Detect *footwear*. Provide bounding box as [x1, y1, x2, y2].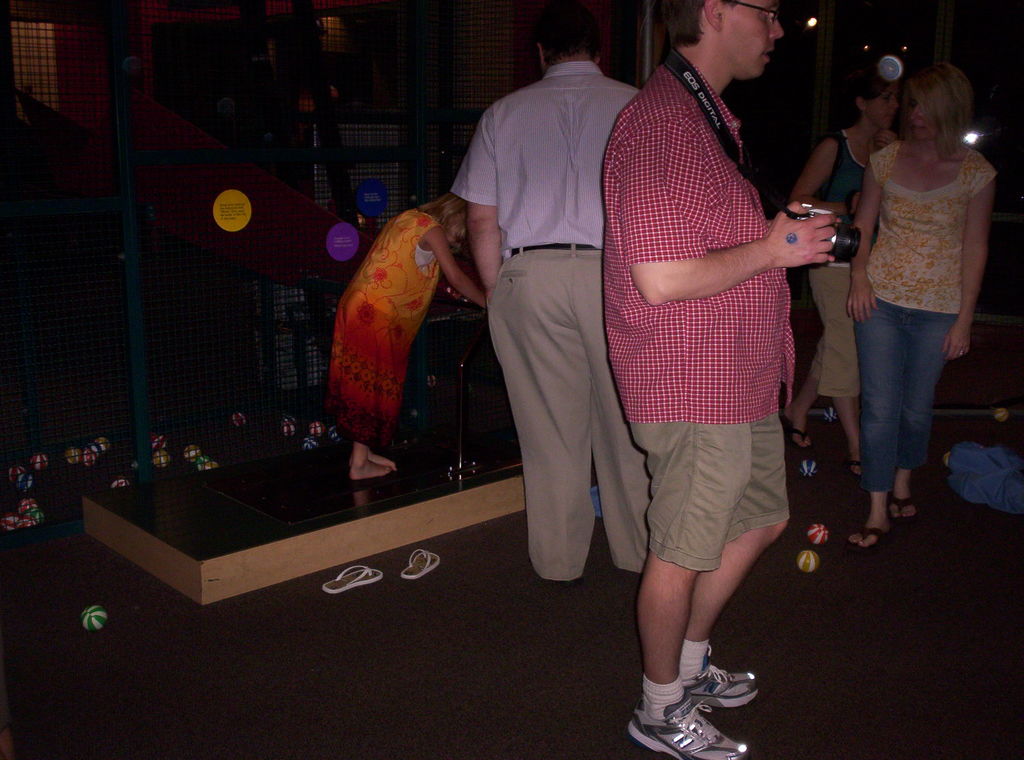
[844, 524, 886, 551].
